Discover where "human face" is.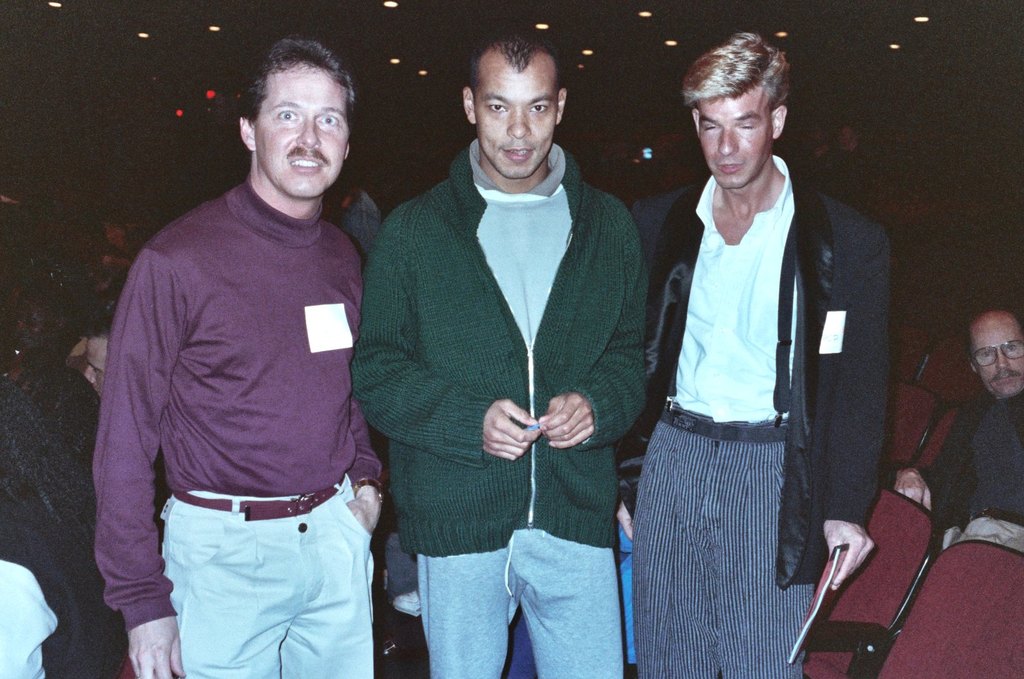
Discovered at locate(963, 312, 1023, 399).
